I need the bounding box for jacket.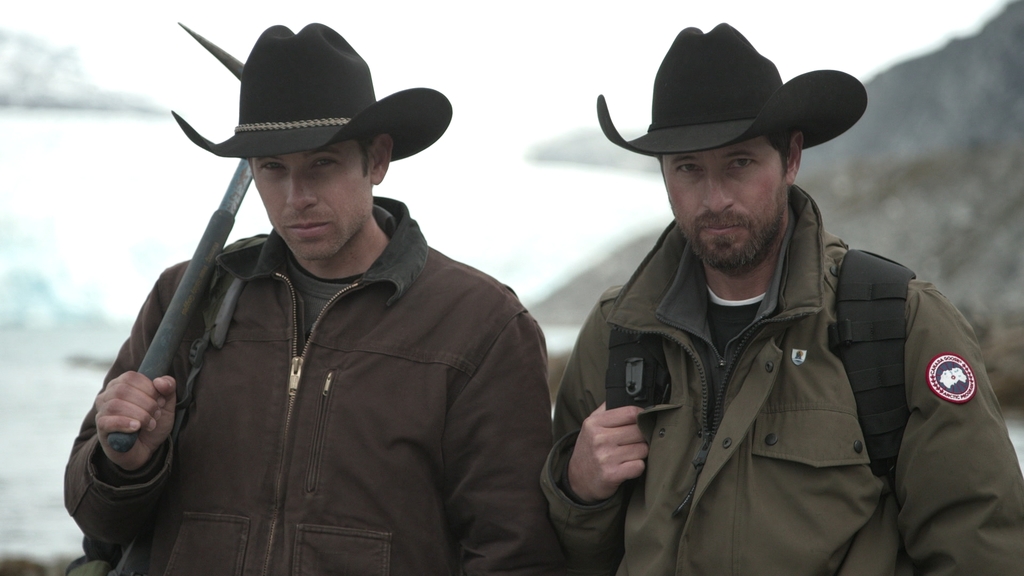
Here it is: bbox=(529, 162, 1012, 564).
